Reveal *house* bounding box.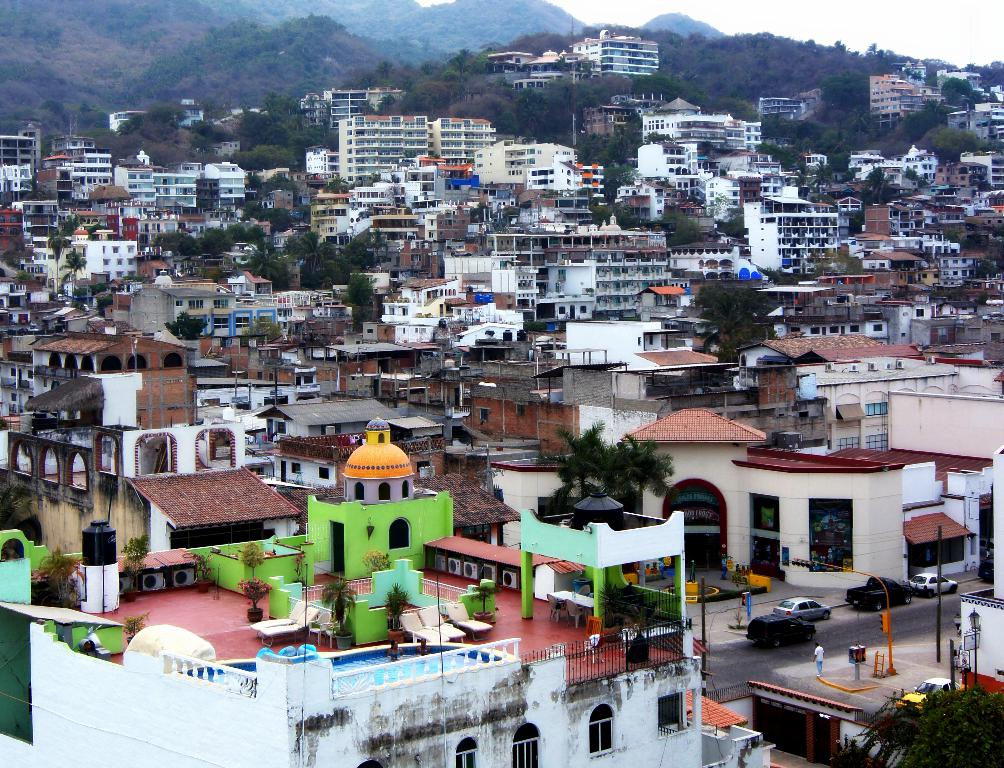
Revealed: bbox=[493, 48, 563, 89].
